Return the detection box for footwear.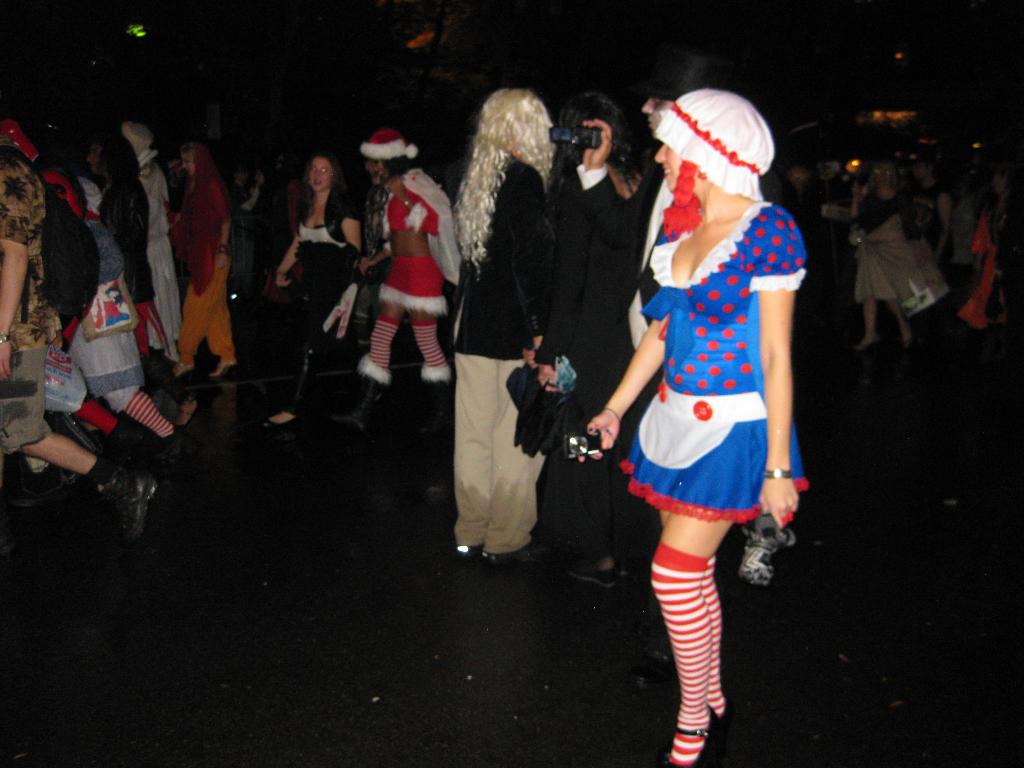
locate(477, 544, 552, 576).
